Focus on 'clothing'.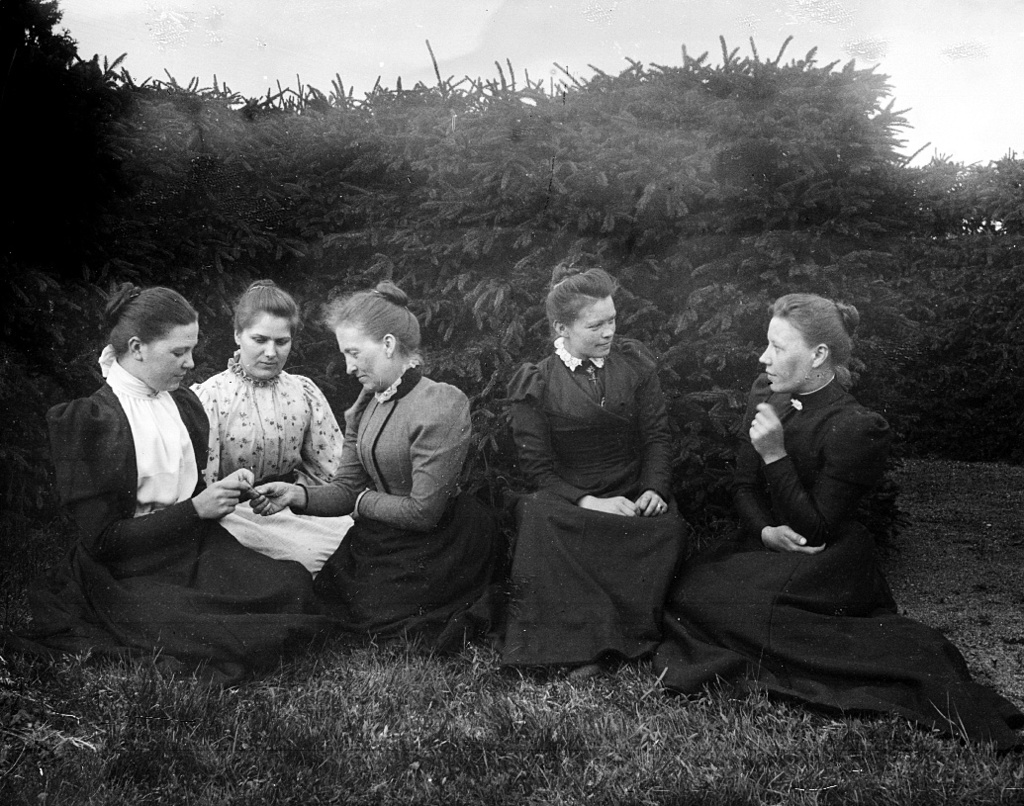
Focused at left=195, top=350, right=354, bottom=567.
